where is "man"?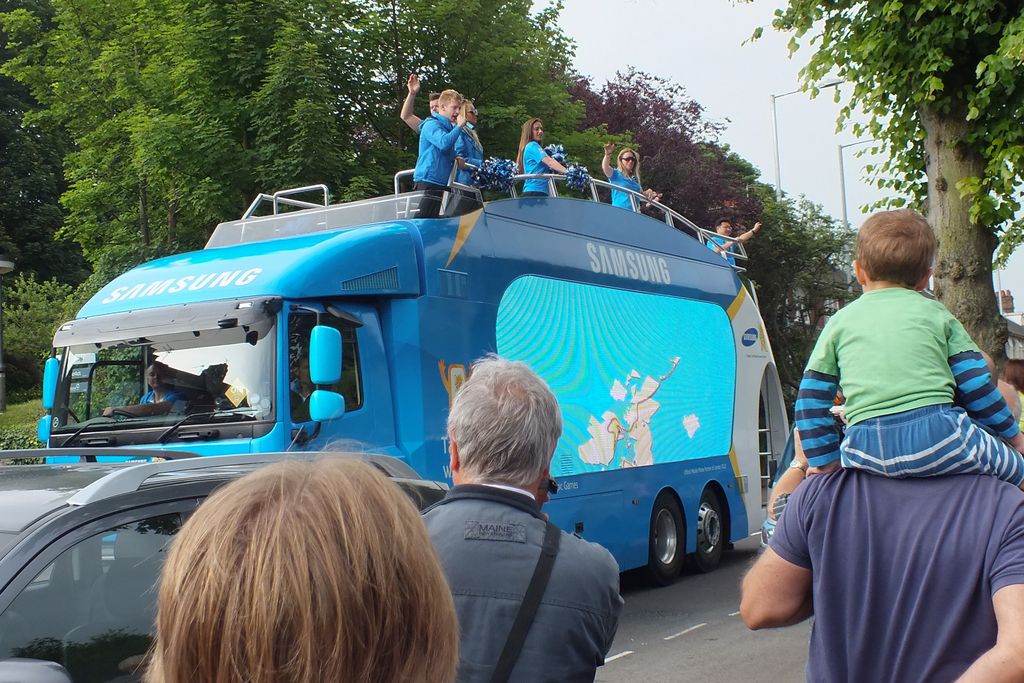
(410,85,465,217).
